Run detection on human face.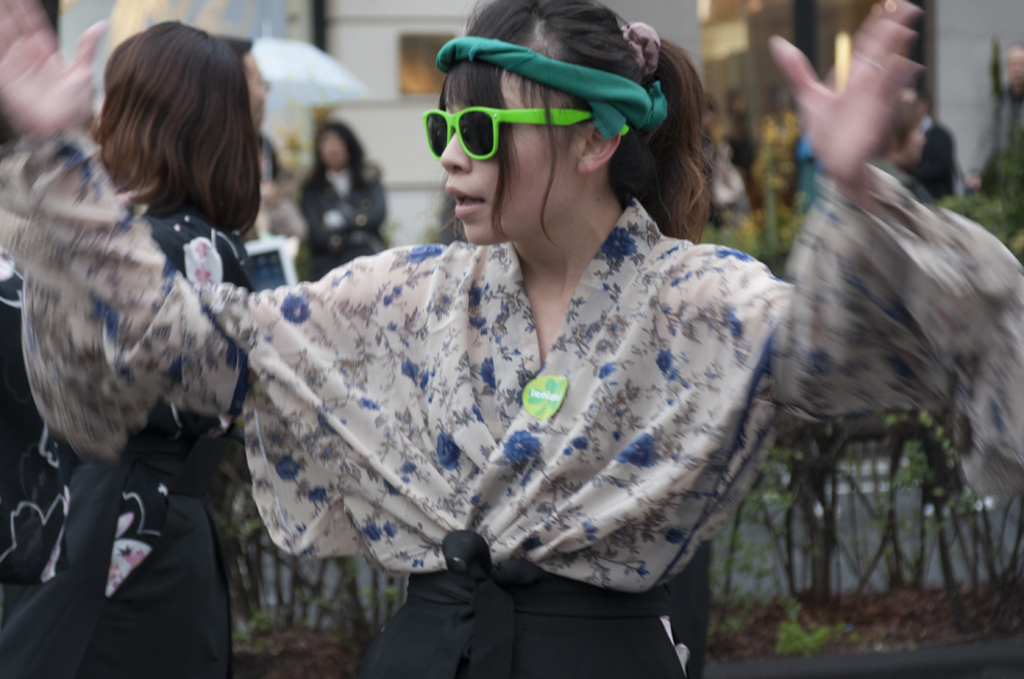
Result: rect(321, 132, 348, 171).
